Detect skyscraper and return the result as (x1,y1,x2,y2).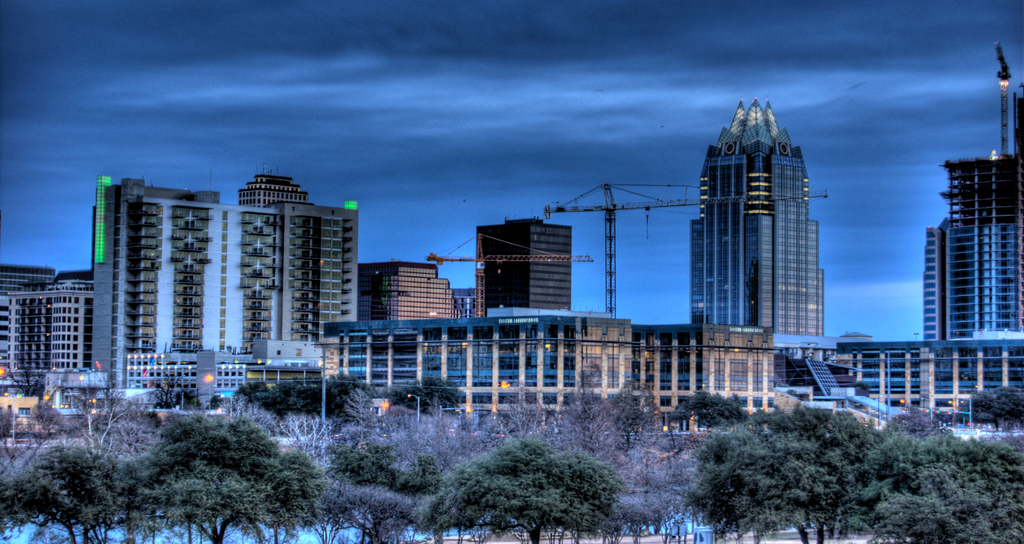
(344,254,468,323).
